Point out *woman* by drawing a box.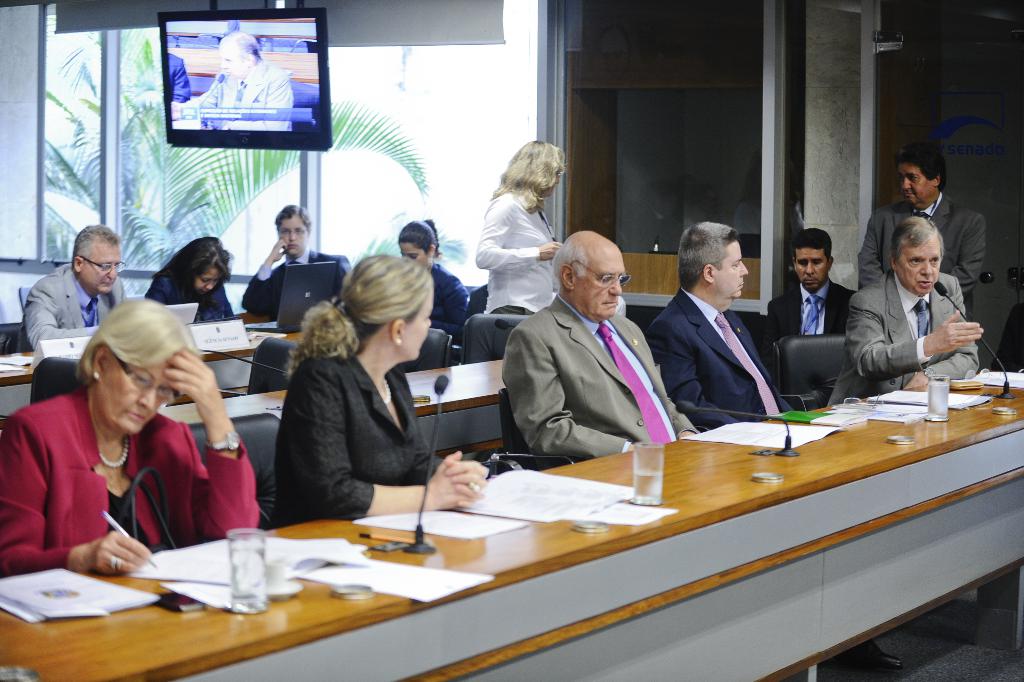
155, 250, 243, 329.
